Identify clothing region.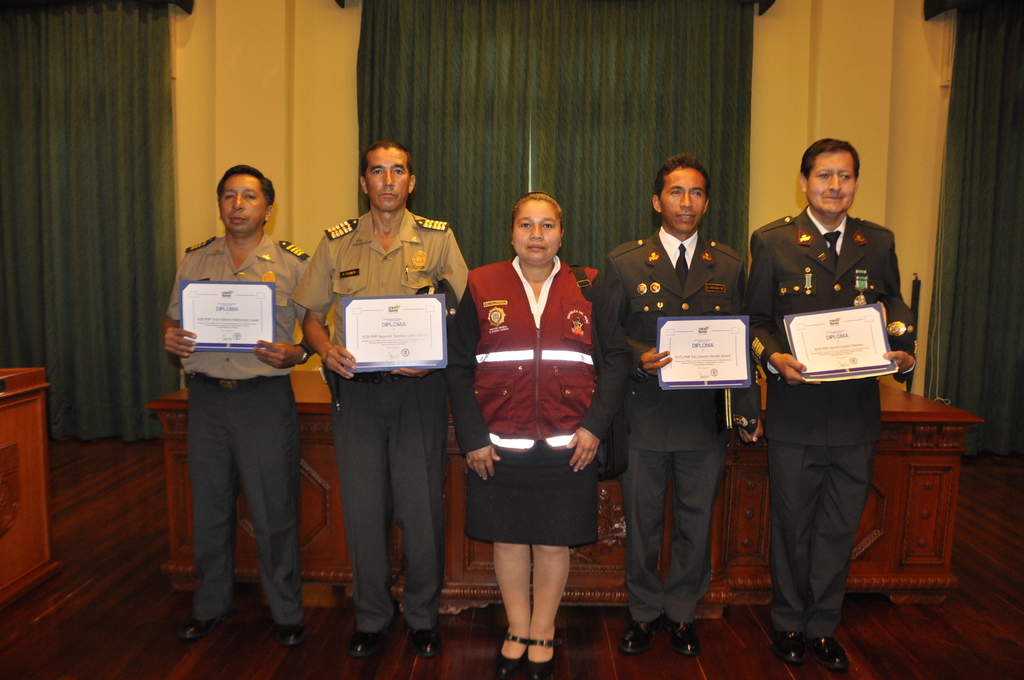
Region: 294/202/467/610.
